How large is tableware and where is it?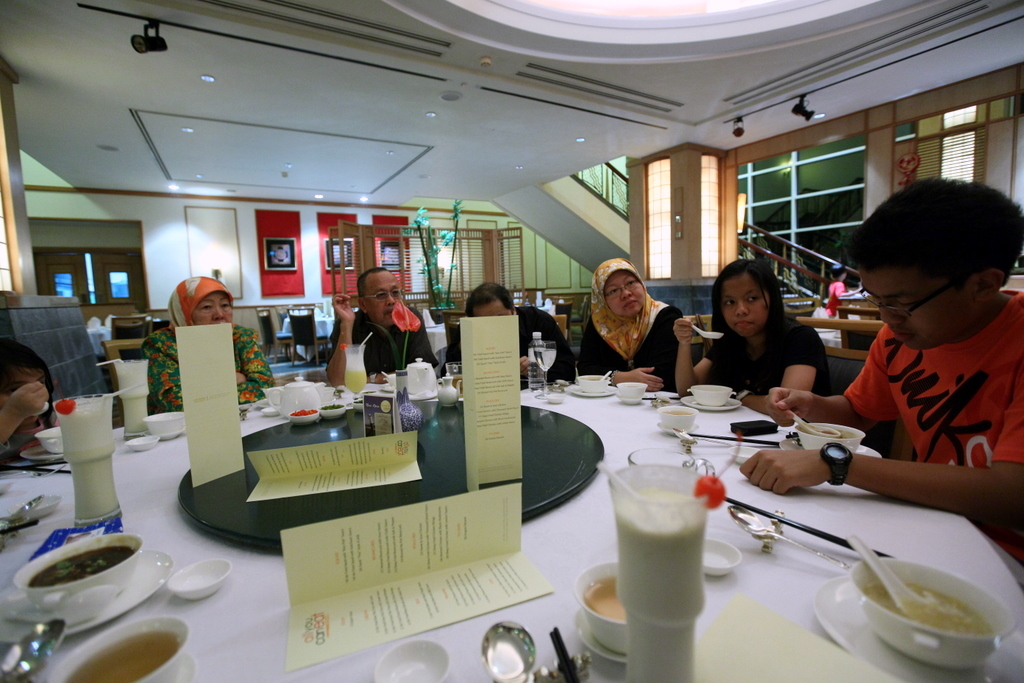
Bounding box: [402,354,442,405].
